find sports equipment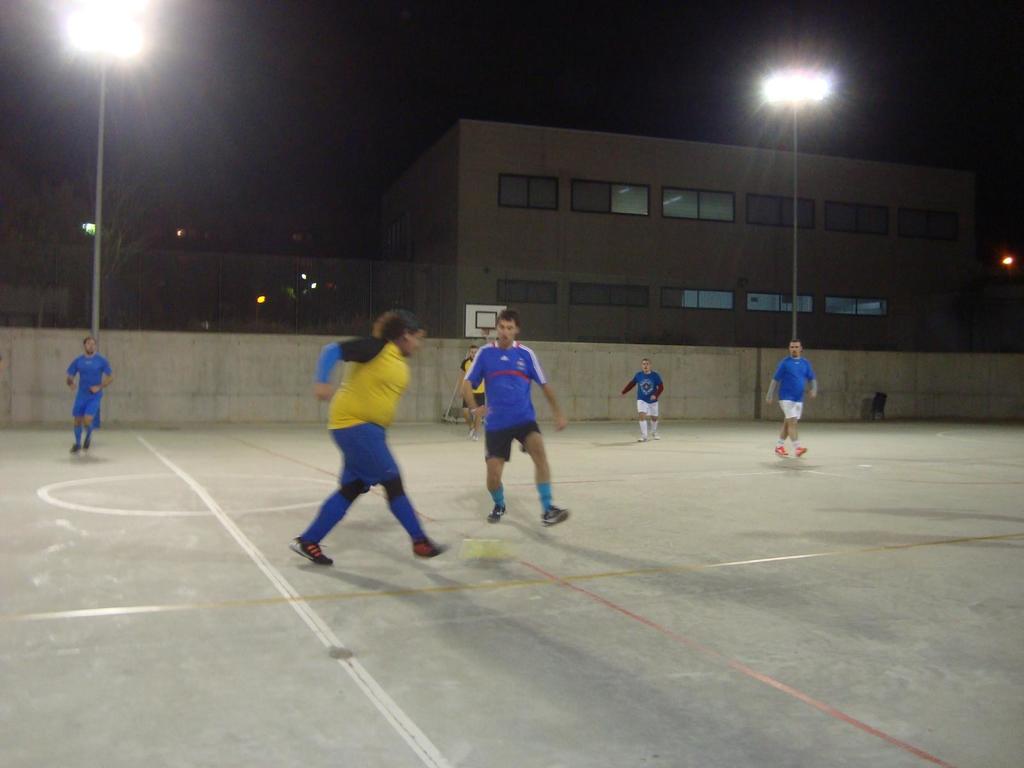
locate(413, 536, 452, 557)
